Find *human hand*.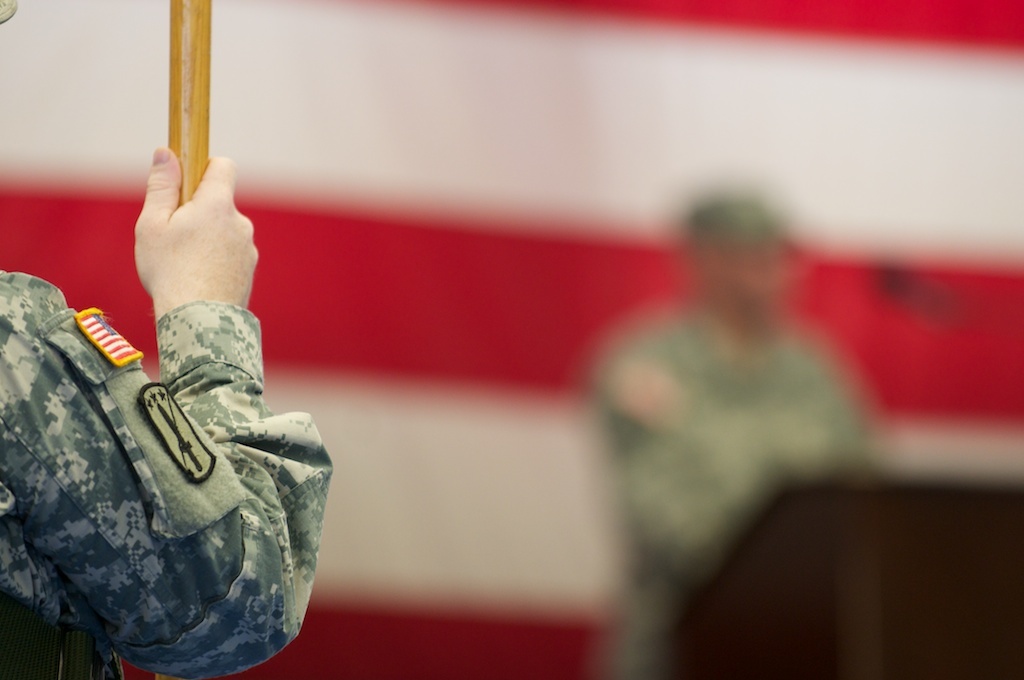
<region>120, 150, 252, 340</region>.
